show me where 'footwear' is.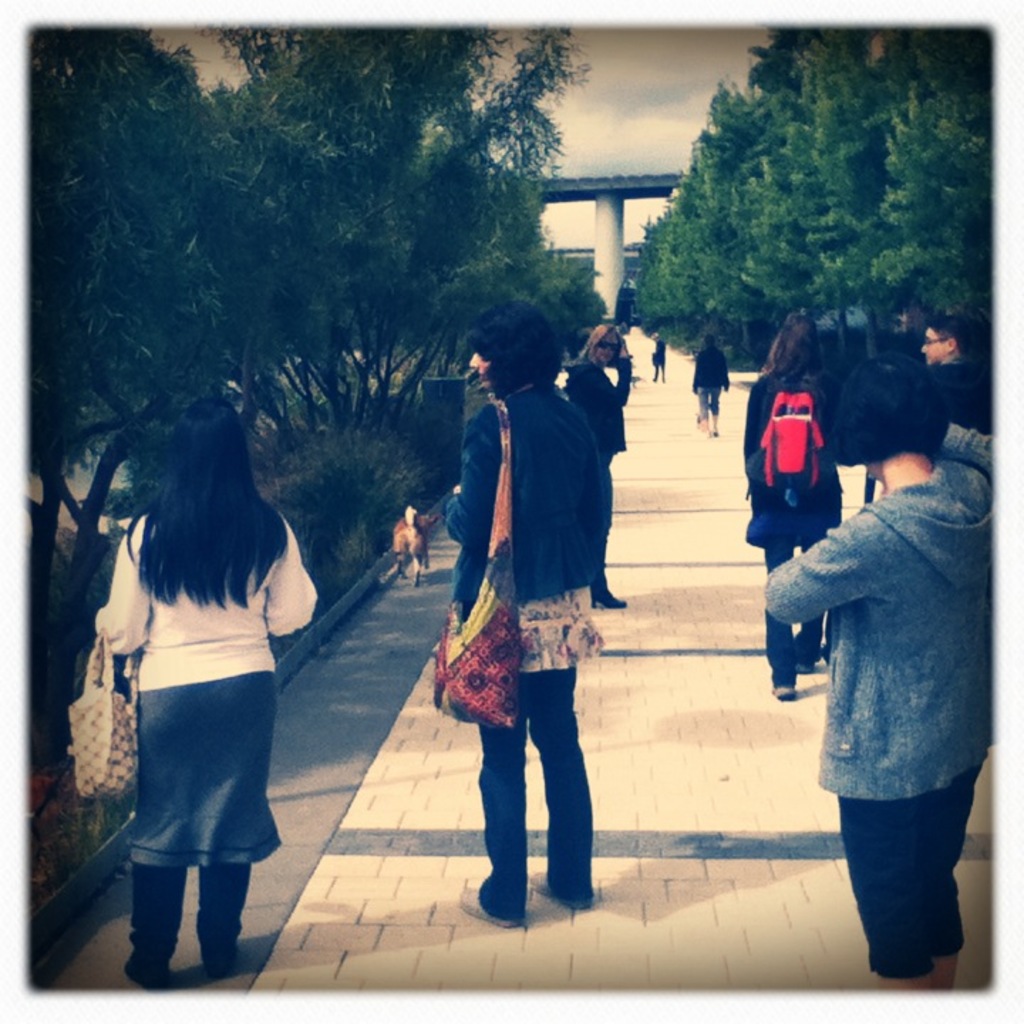
'footwear' is at detection(596, 592, 629, 609).
